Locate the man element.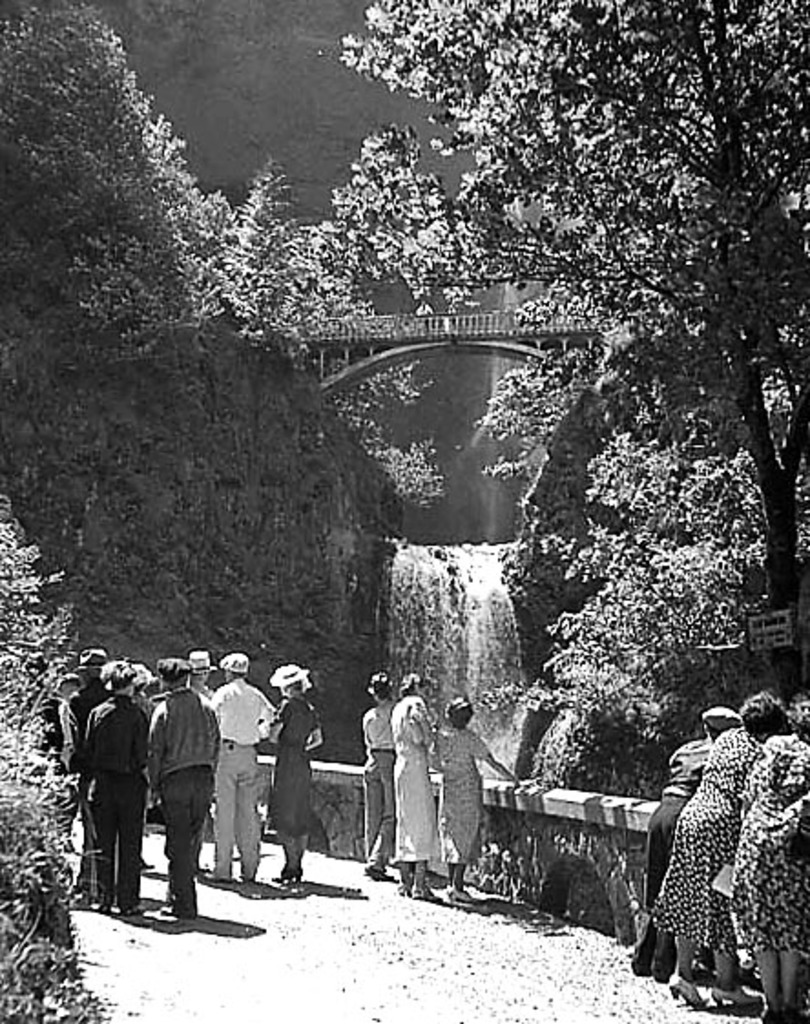
Element bbox: [135, 664, 221, 933].
